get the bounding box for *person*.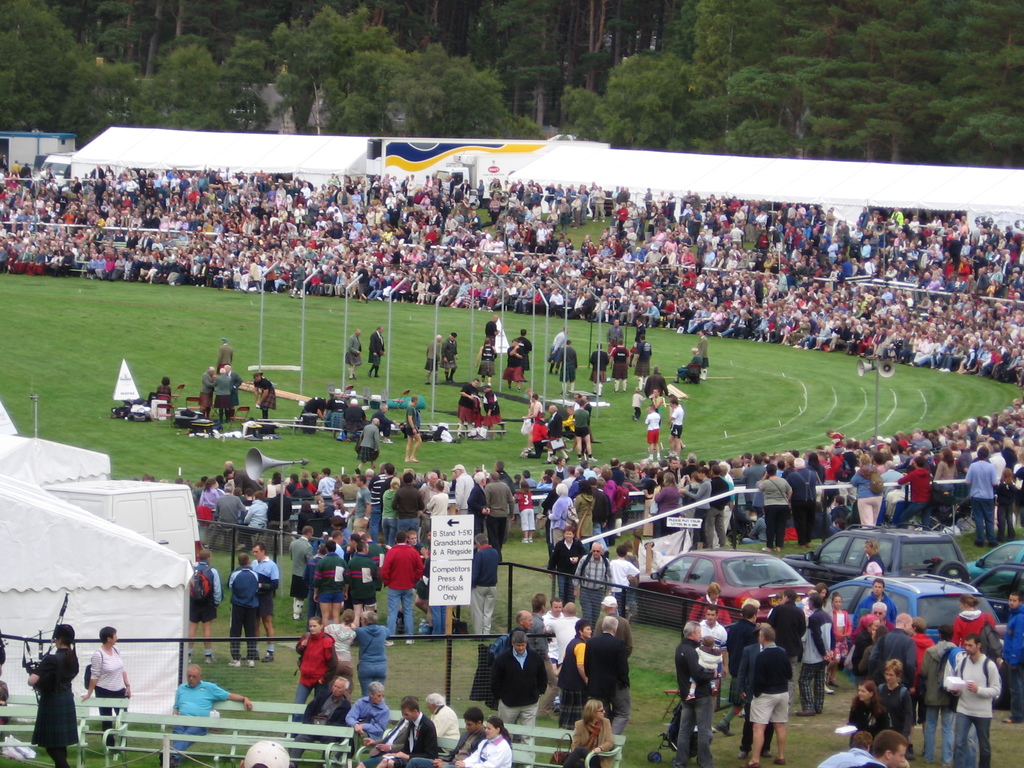
285,471,303,489.
